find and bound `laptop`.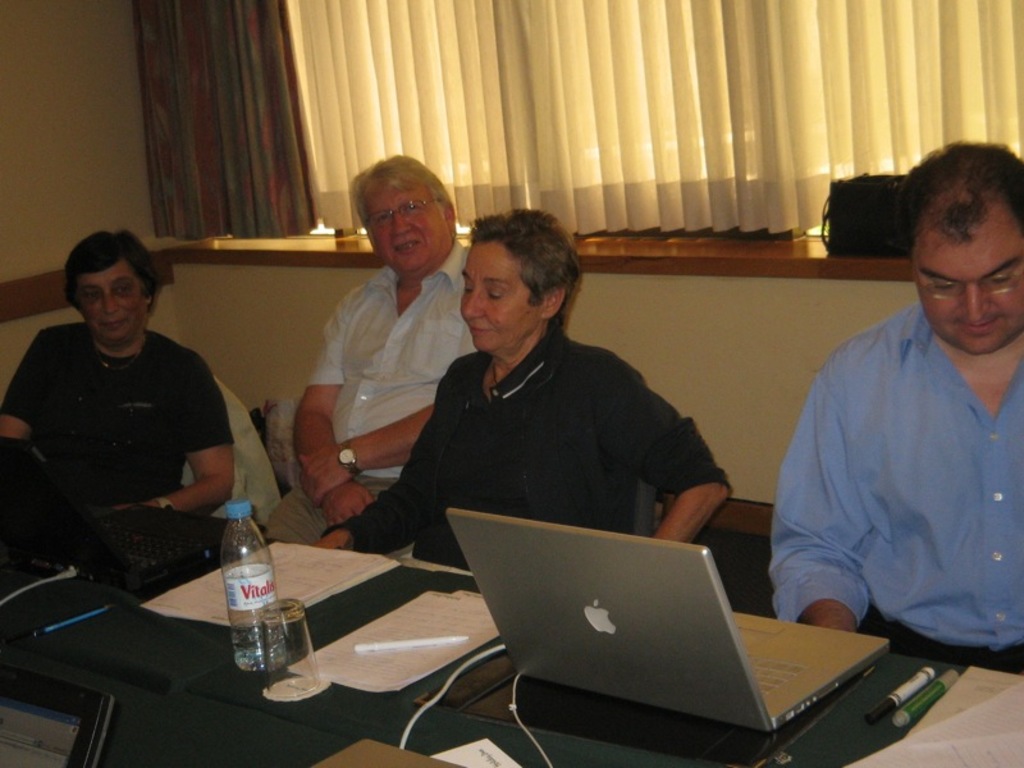
Bound: (444,516,873,736).
